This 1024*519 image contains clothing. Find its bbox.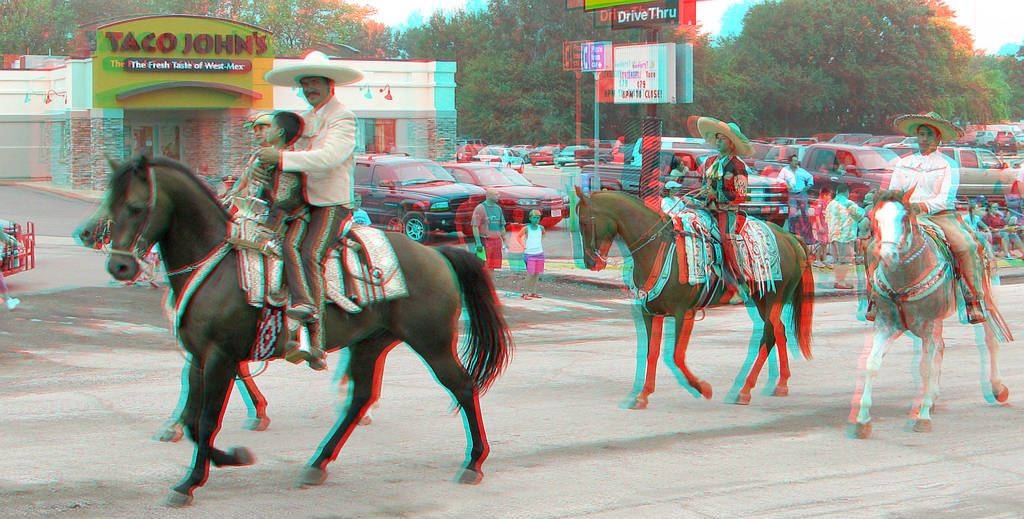
bbox=[239, 143, 312, 315].
